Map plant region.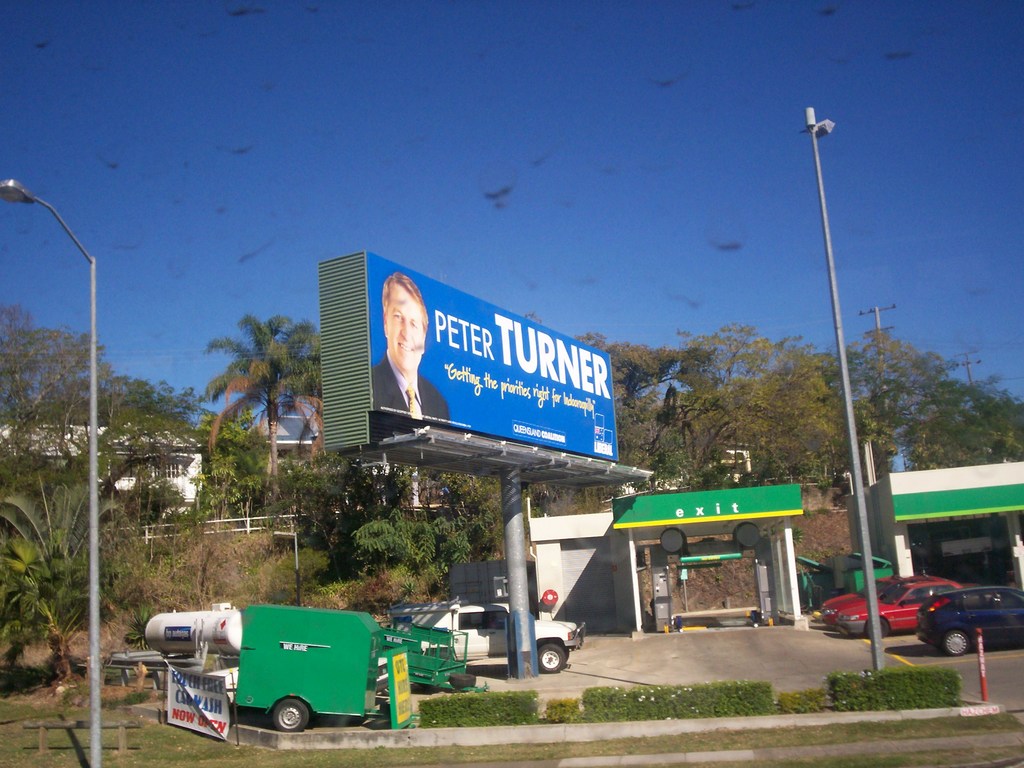
Mapped to 123:609:157:643.
